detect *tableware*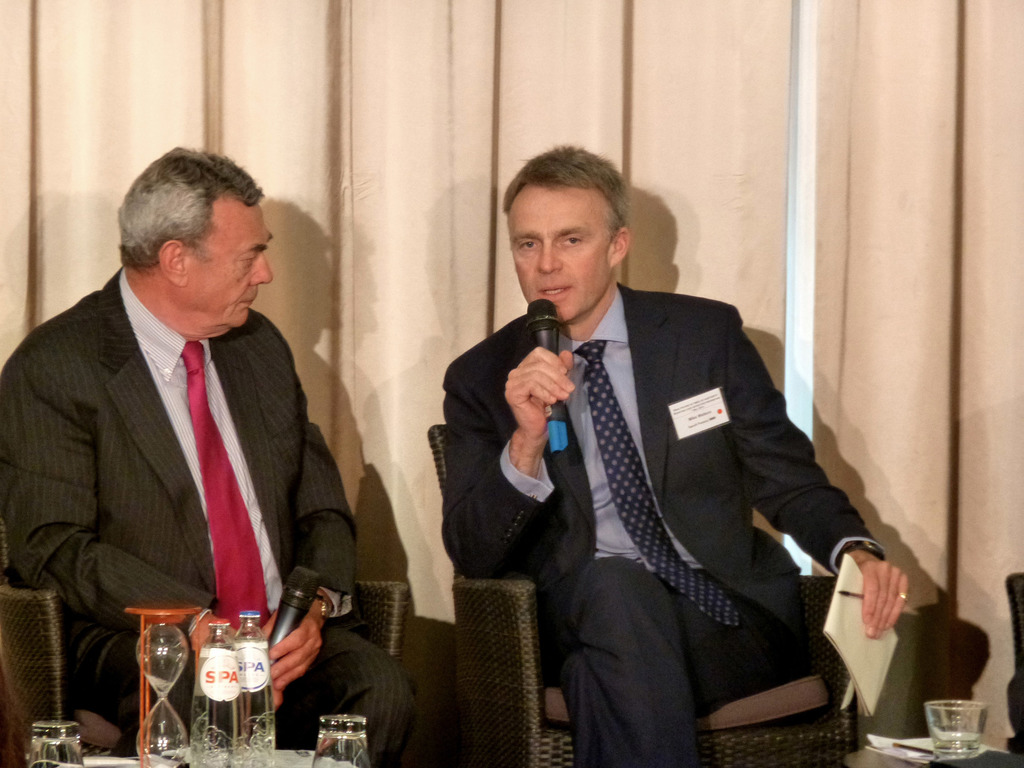
locate(310, 710, 371, 767)
